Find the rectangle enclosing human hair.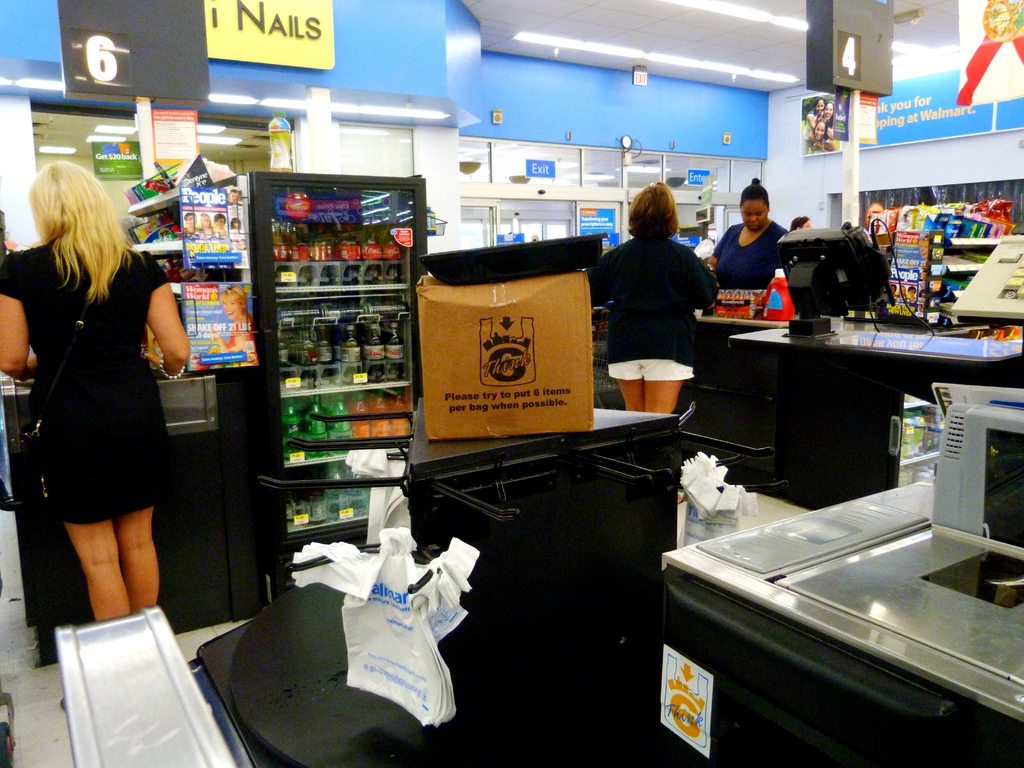
(624,179,684,237).
